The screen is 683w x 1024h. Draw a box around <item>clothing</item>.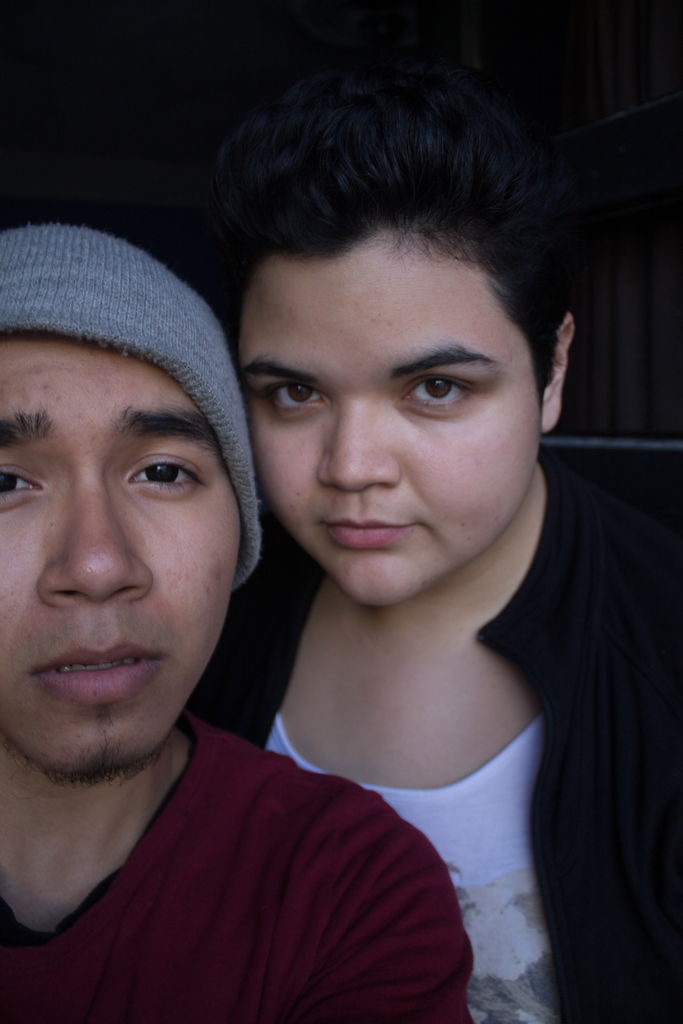
left=178, top=444, right=682, bottom=1023.
